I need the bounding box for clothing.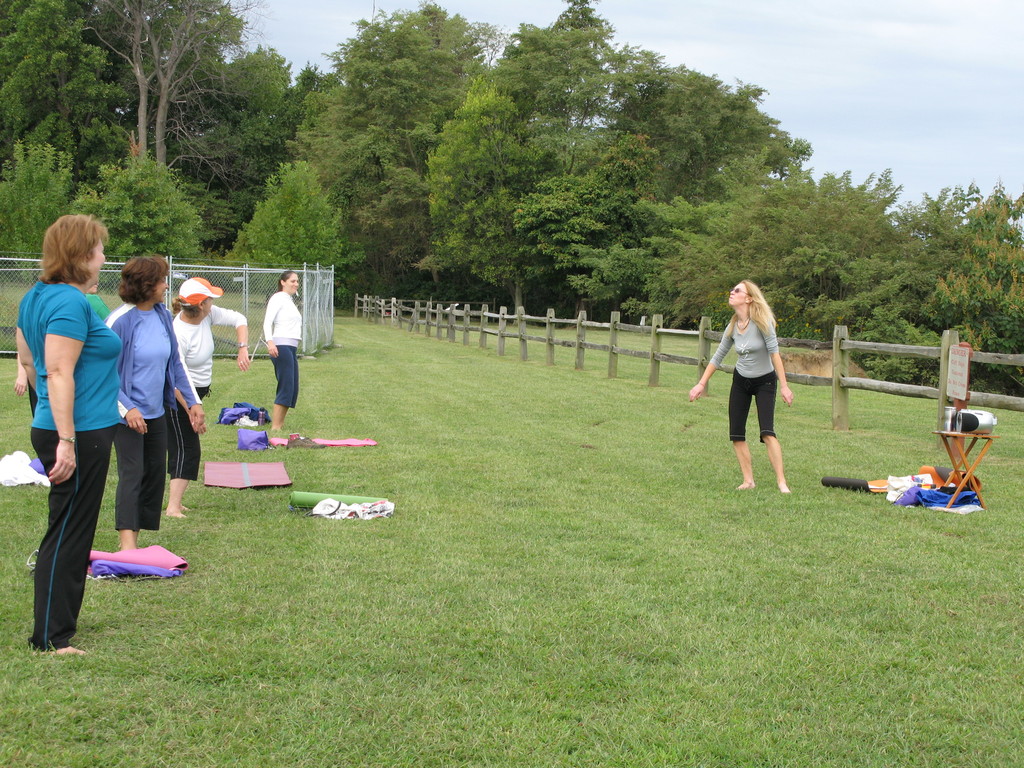
Here it is: box=[12, 280, 122, 650].
